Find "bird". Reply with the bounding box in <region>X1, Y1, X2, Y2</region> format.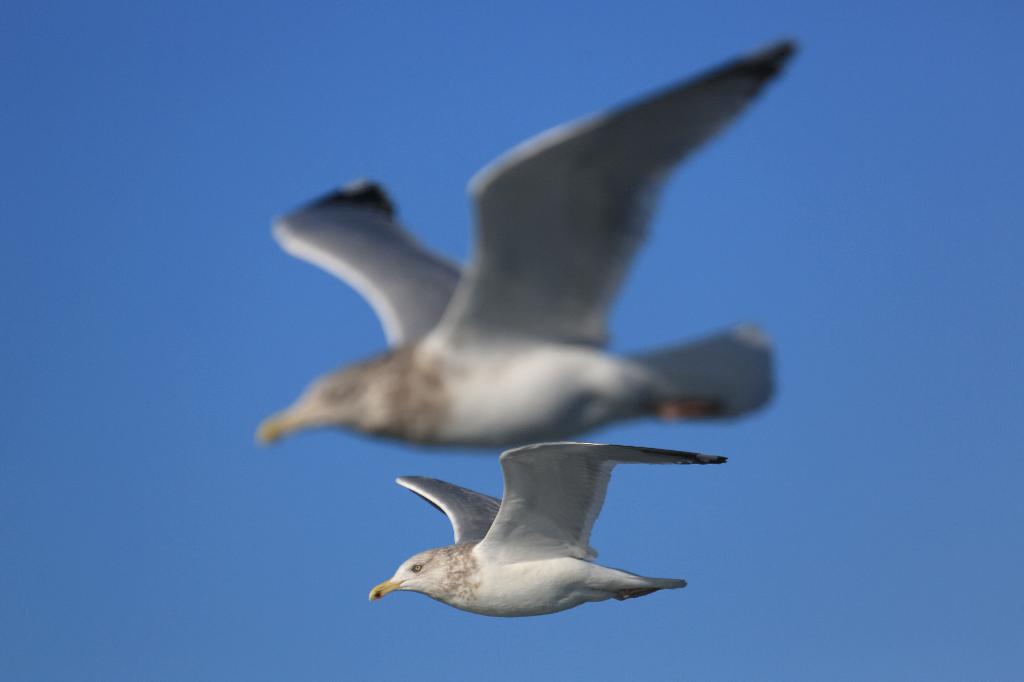
<region>248, 37, 822, 459</region>.
